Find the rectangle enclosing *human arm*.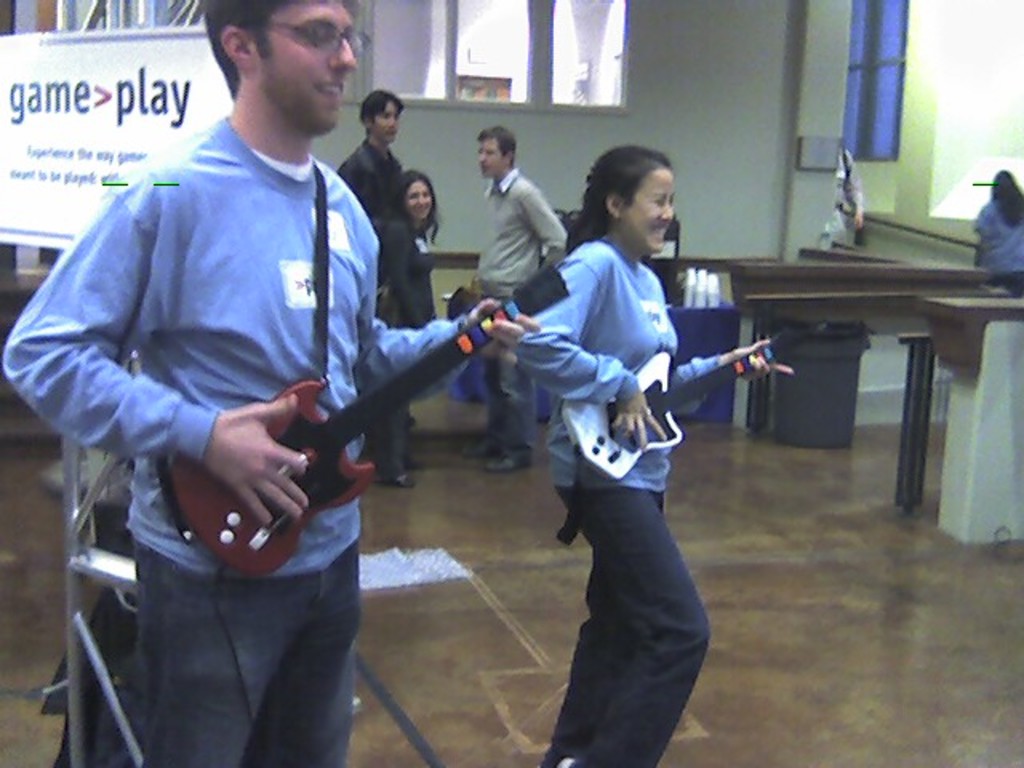
<box>515,234,651,438</box>.
